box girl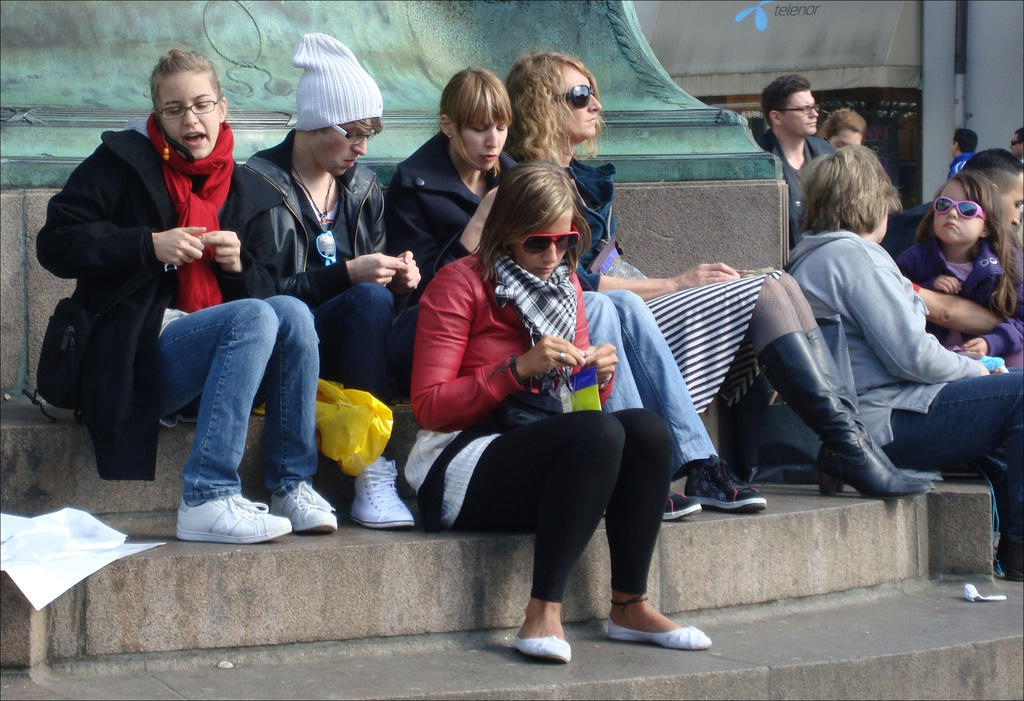
504,54,945,500
